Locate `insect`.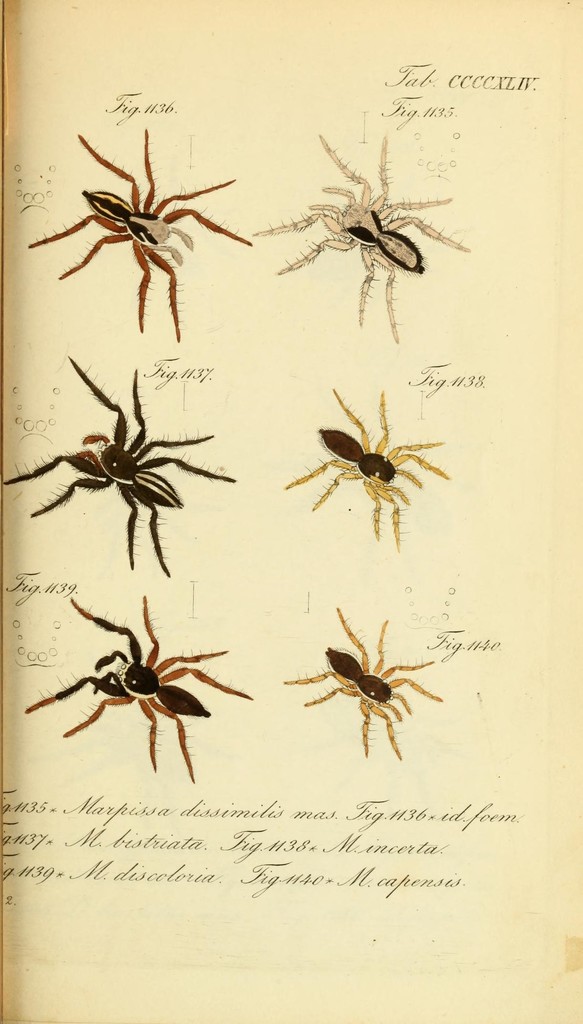
Bounding box: [left=250, top=136, right=475, bottom=339].
